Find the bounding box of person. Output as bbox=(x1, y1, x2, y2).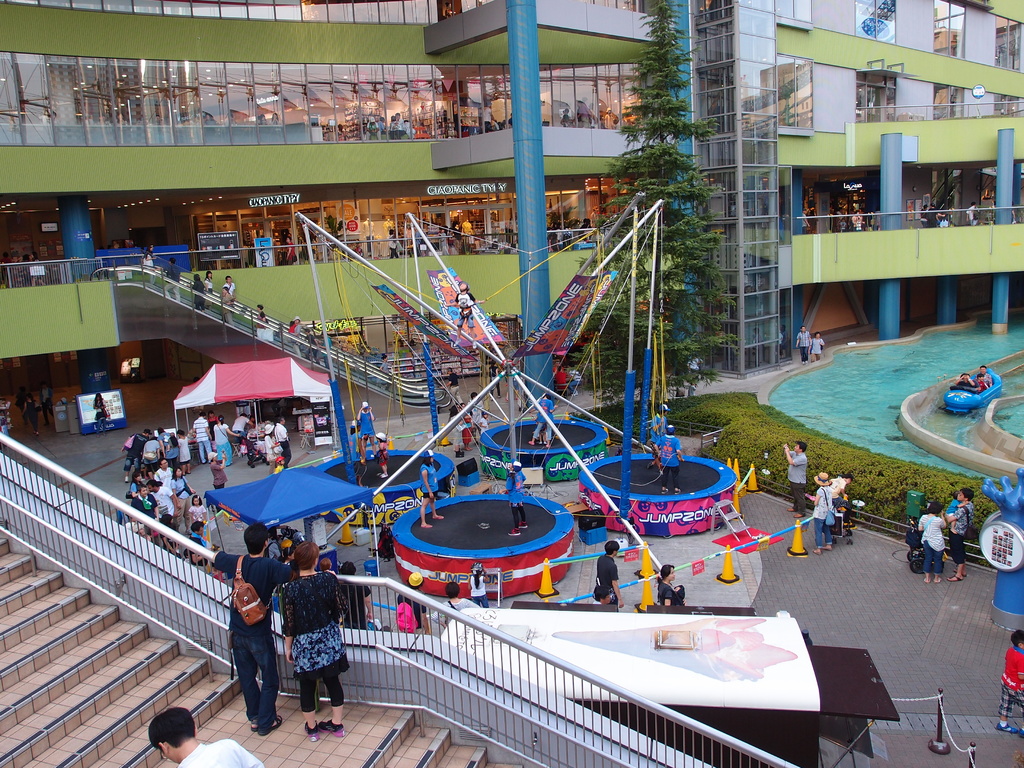
bbox=(591, 586, 611, 604).
